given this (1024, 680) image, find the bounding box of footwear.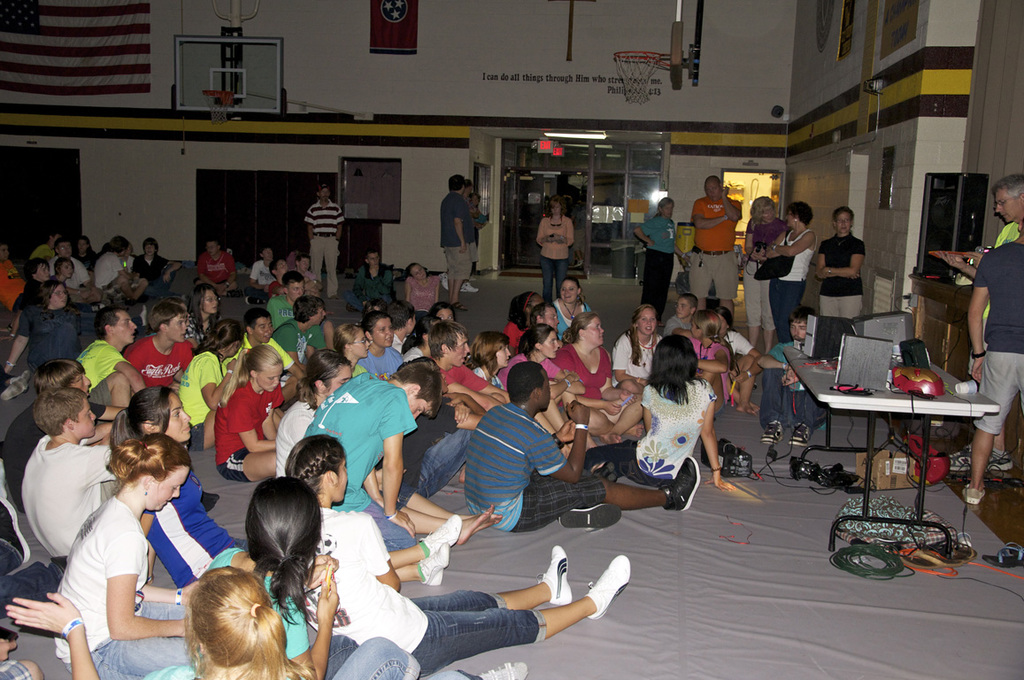
x1=348 y1=300 x2=358 y2=311.
